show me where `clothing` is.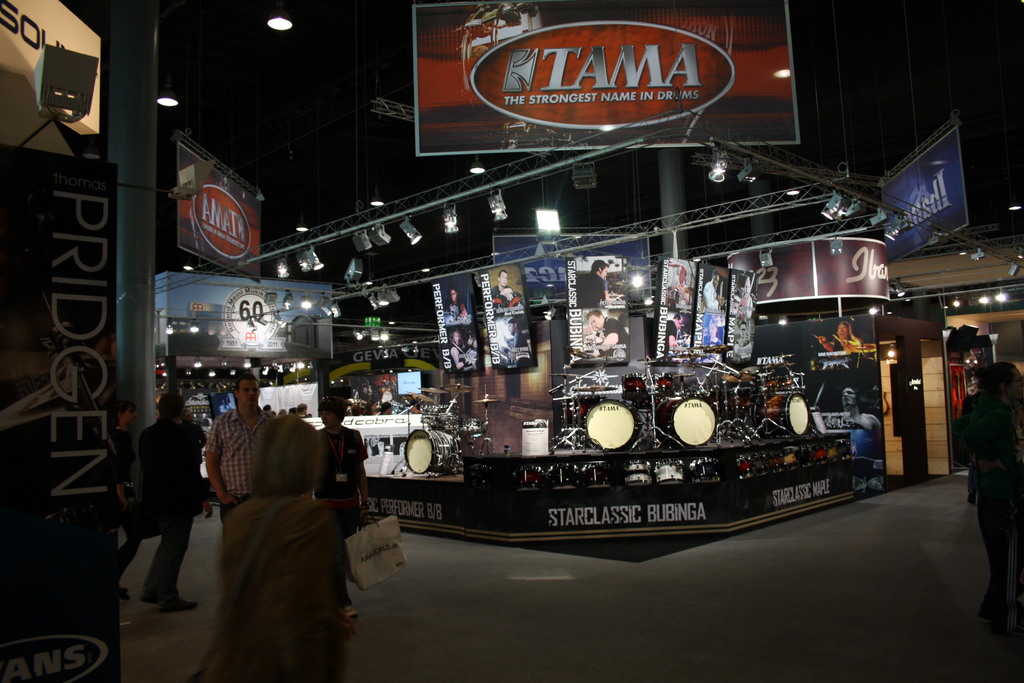
`clothing` is at x1=446 y1=345 x2=456 y2=370.
